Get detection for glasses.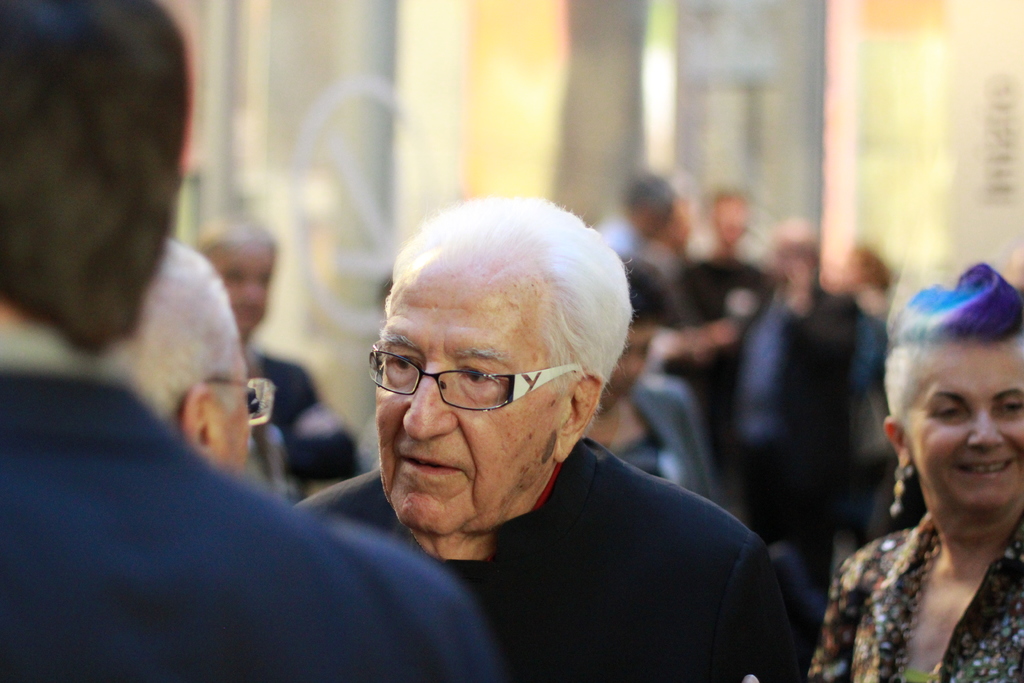
Detection: 204 374 278 427.
